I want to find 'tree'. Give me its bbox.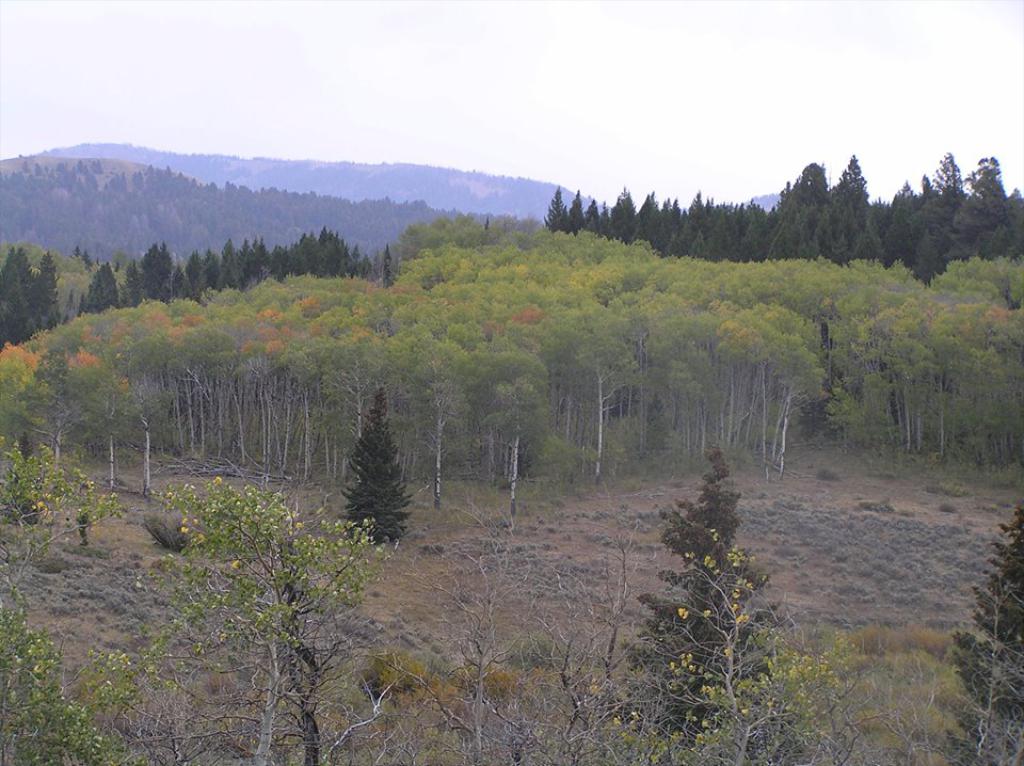
box(559, 323, 625, 488).
